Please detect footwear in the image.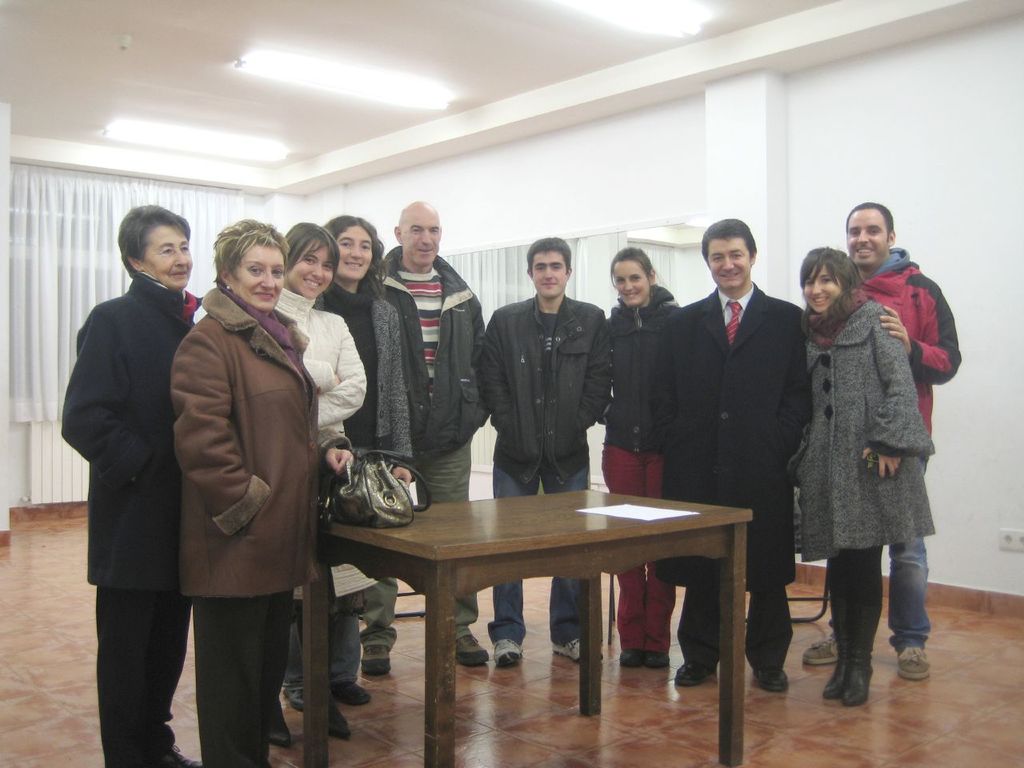
detection(643, 650, 666, 670).
